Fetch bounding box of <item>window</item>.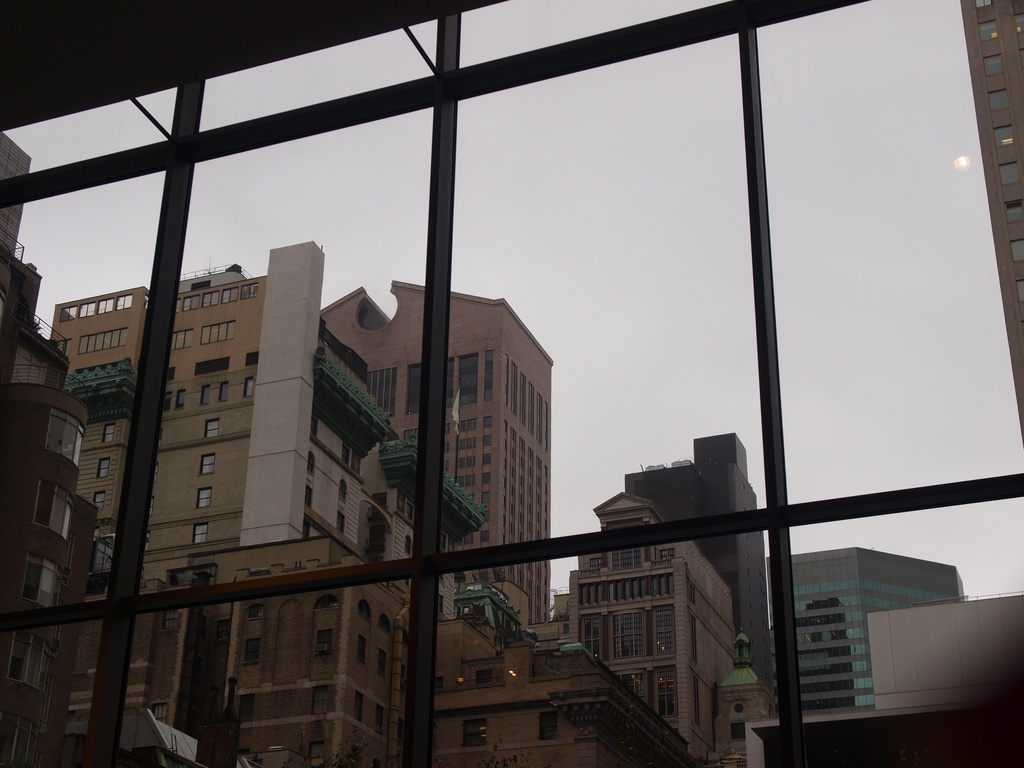
Bbox: (x1=307, y1=414, x2=319, y2=440).
